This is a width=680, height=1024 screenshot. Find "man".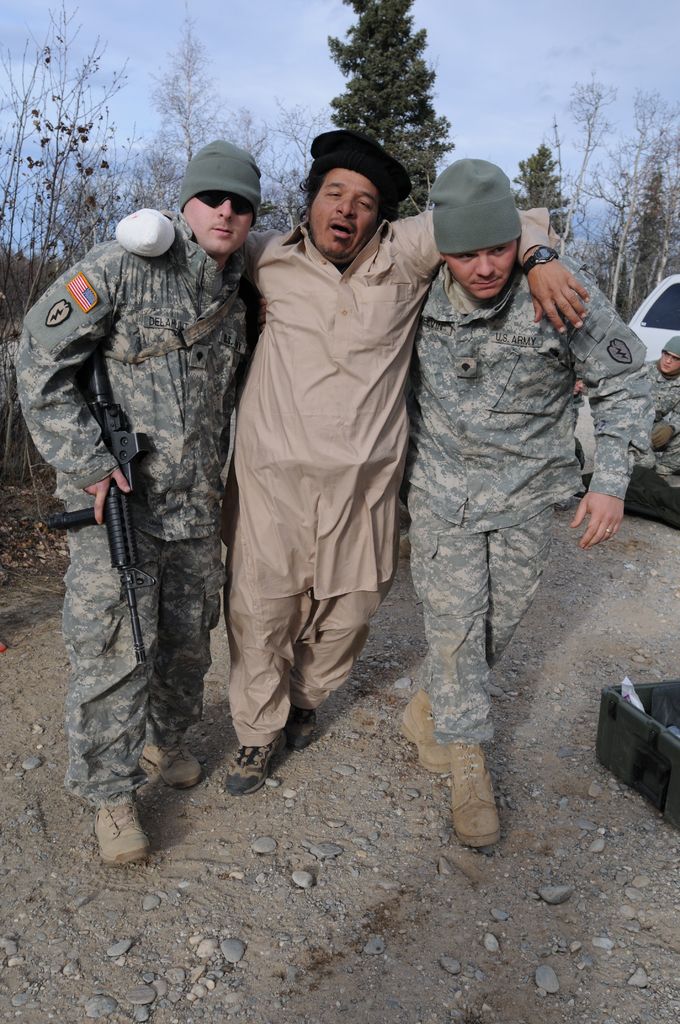
Bounding box: (406,156,651,845).
